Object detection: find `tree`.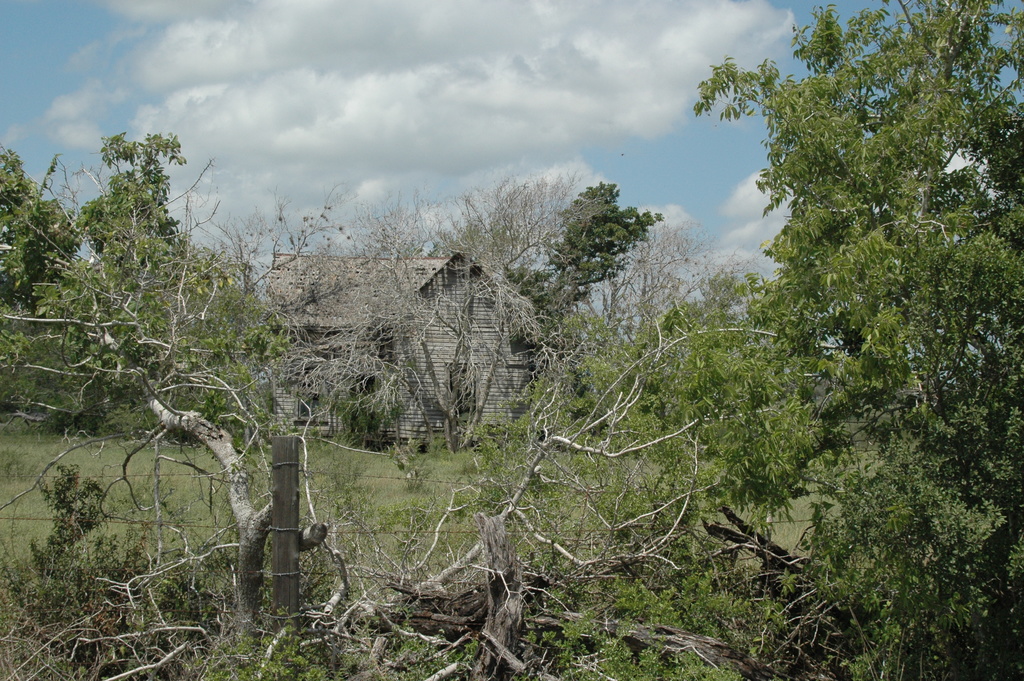
346 170 589 455.
